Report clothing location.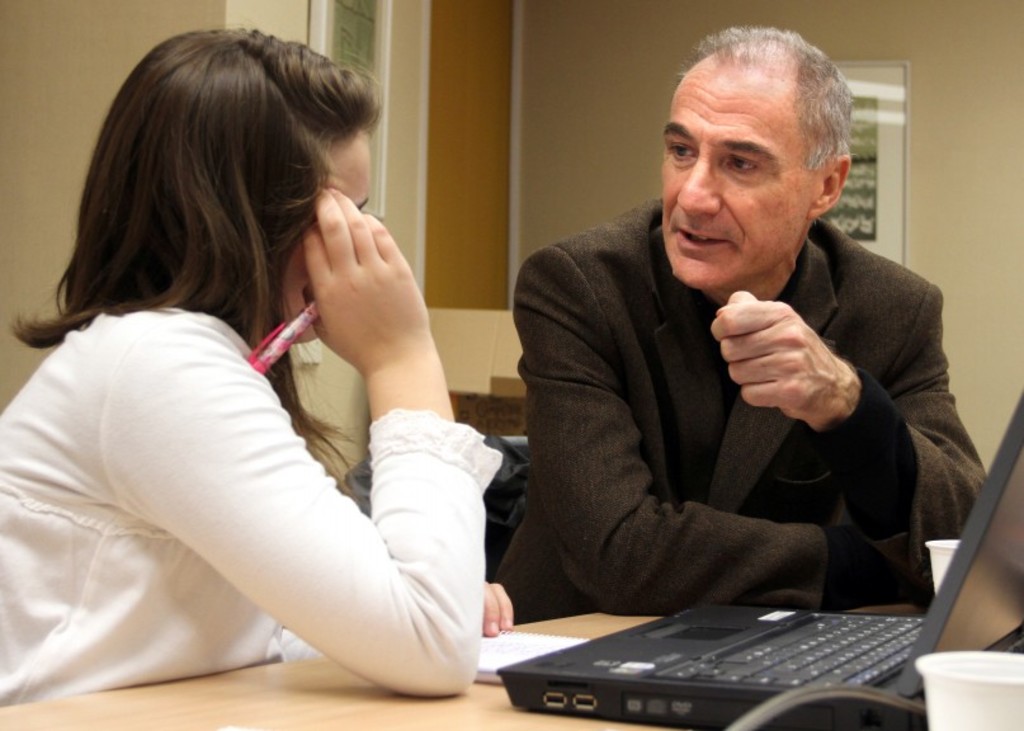
Report: box(0, 298, 495, 715).
